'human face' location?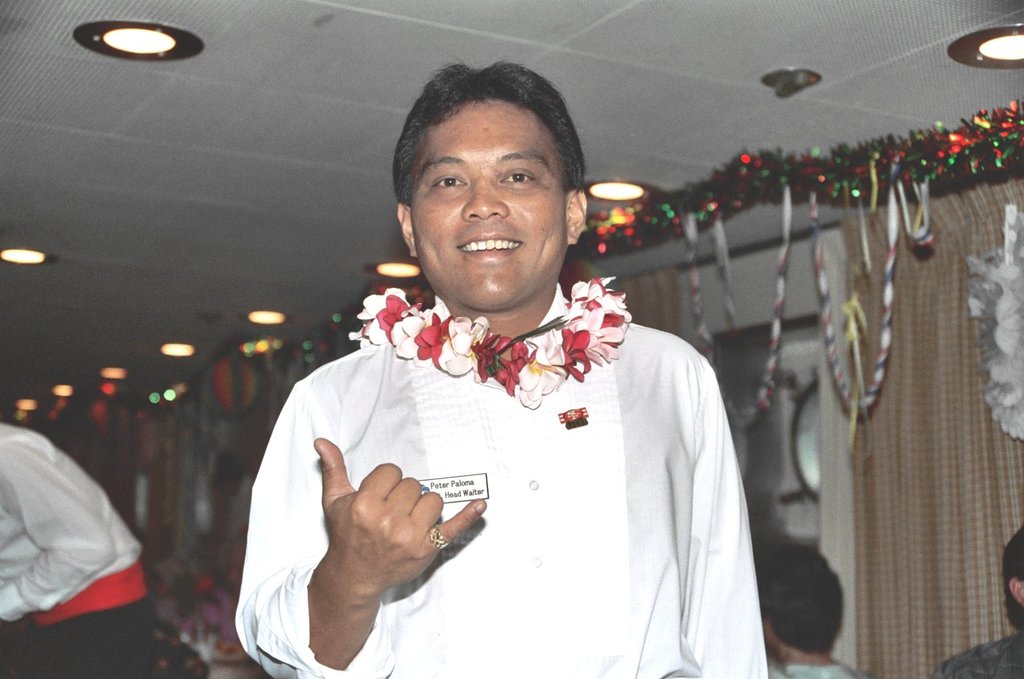
x1=404, y1=96, x2=567, y2=308
